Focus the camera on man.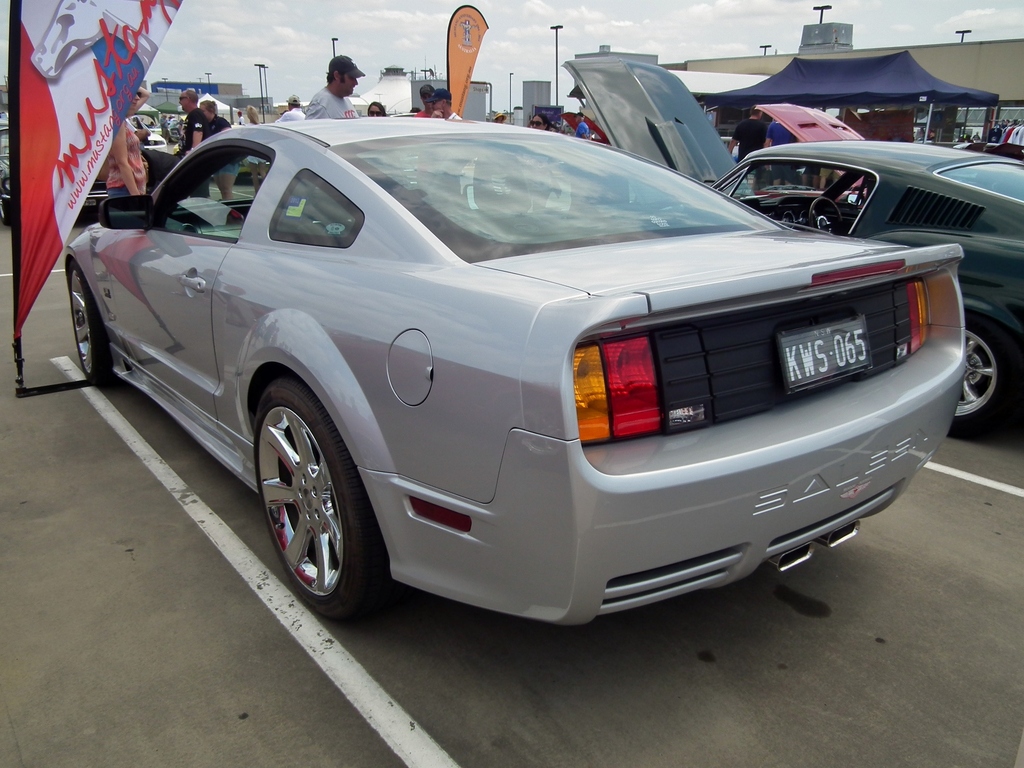
Focus region: x1=414, y1=85, x2=440, y2=117.
